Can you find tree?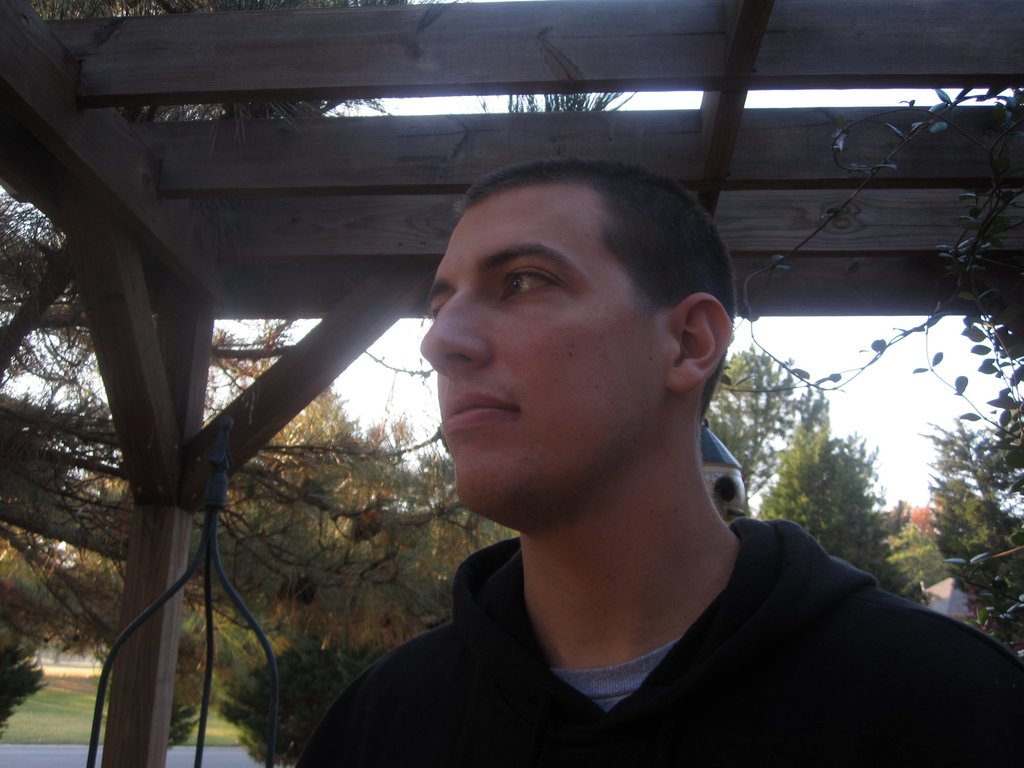
Yes, bounding box: 700,344,943,605.
